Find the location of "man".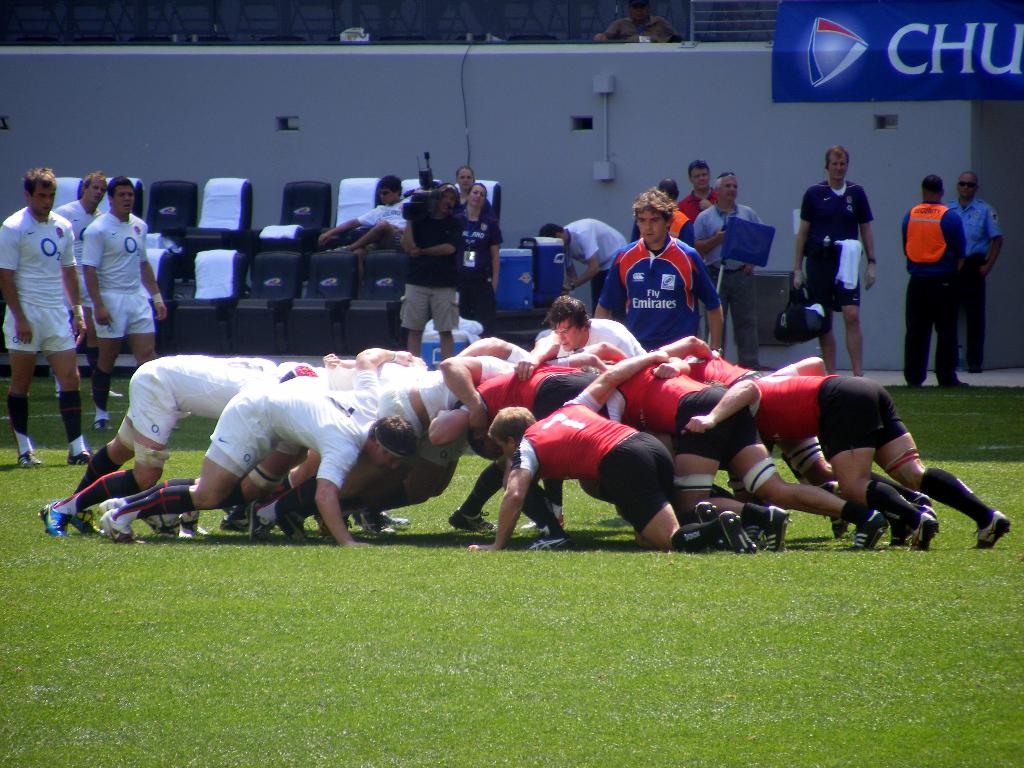
Location: BBox(451, 166, 493, 218).
